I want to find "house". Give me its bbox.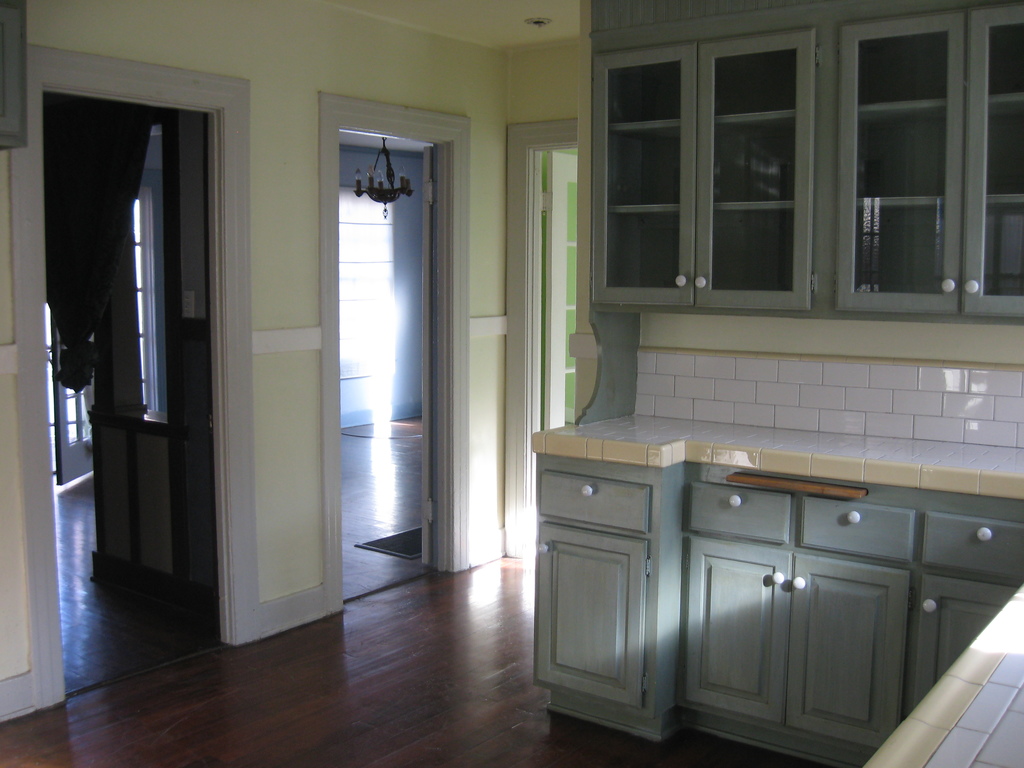
rect(0, 1, 1023, 767).
